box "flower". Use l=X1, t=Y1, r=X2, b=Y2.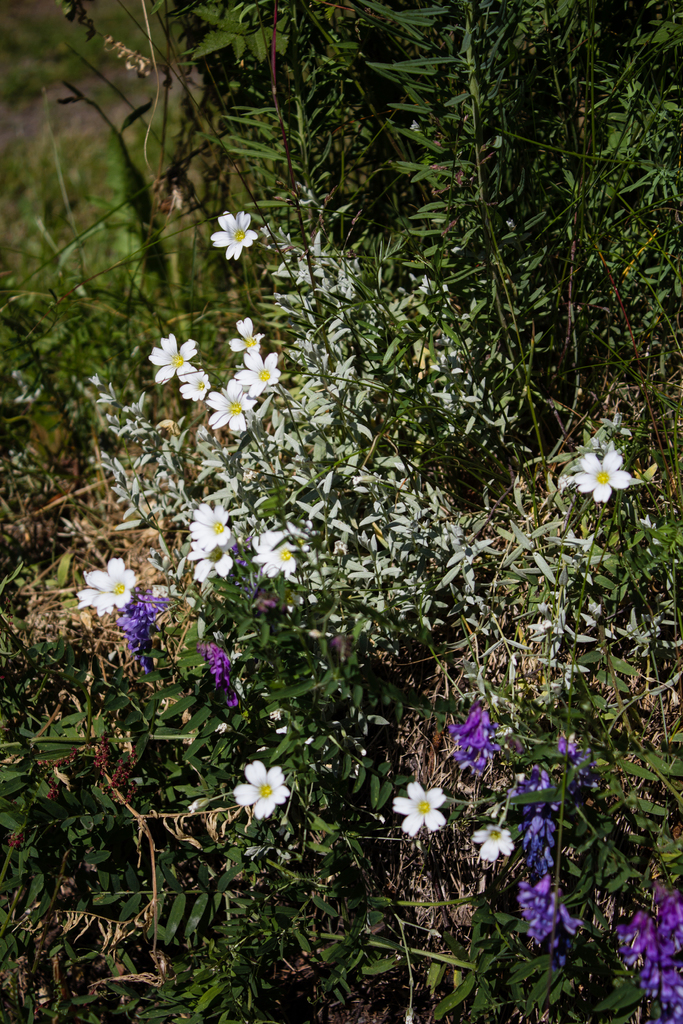
l=611, t=875, r=682, b=1008.
